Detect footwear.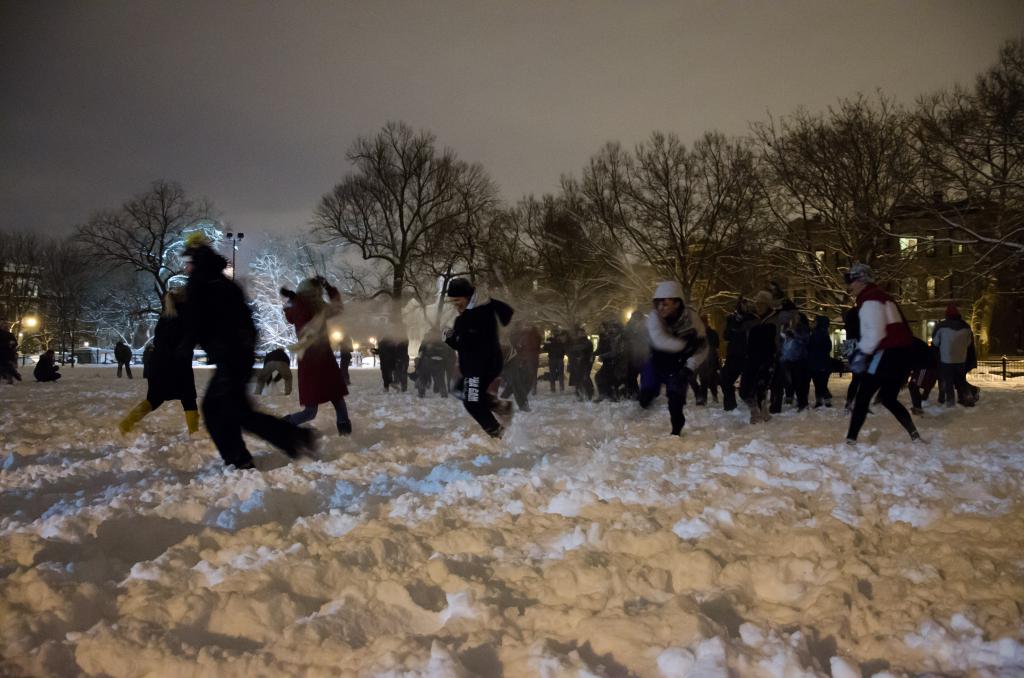
Detected at locate(835, 437, 850, 455).
